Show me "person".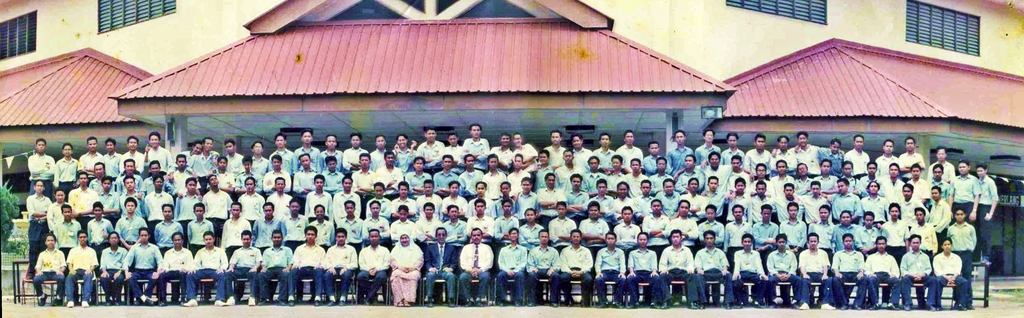
"person" is here: [927, 148, 950, 182].
